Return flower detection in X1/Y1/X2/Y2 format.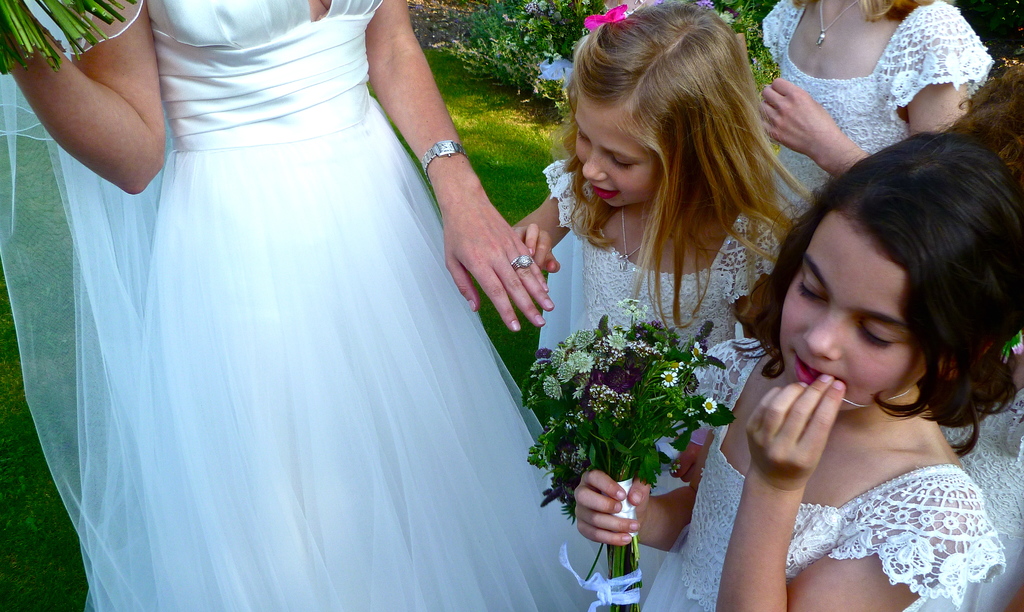
705/396/719/416.
